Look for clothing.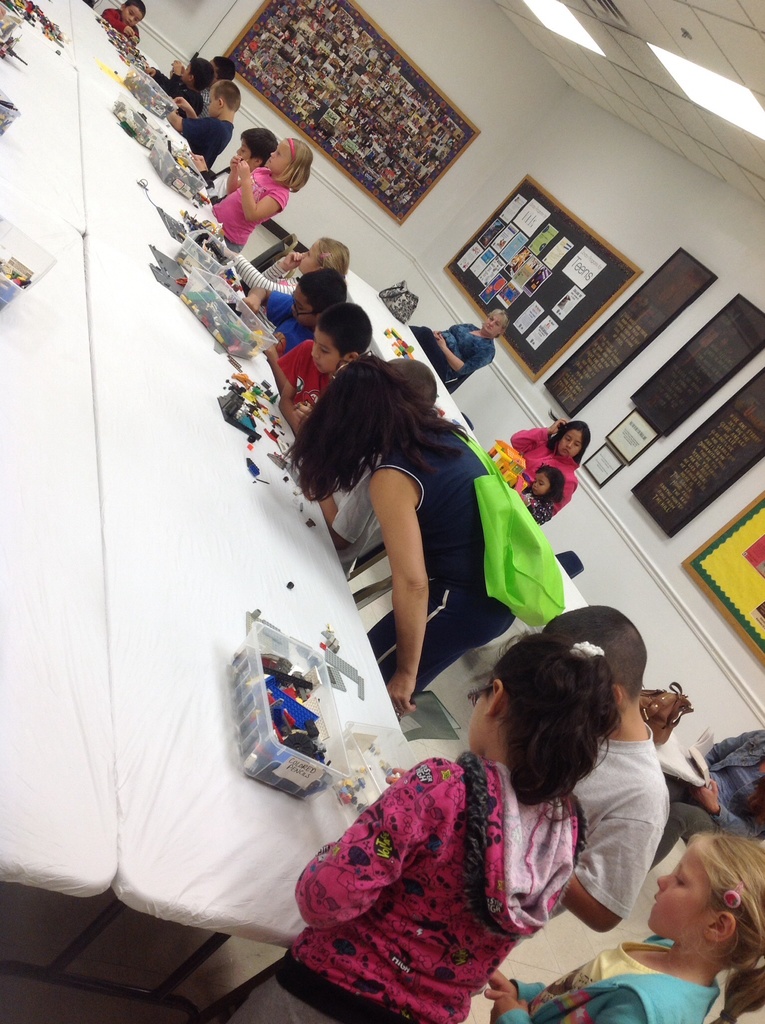
Found: [369, 426, 533, 707].
